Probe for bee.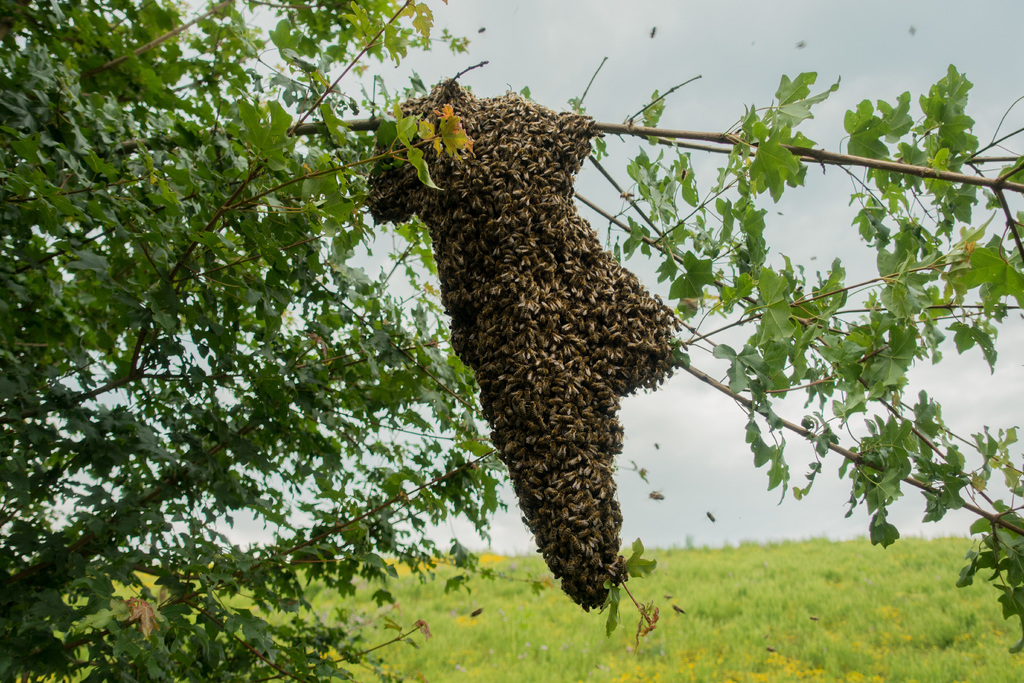
Probe result: Rect(465, 606, 485, 618).
